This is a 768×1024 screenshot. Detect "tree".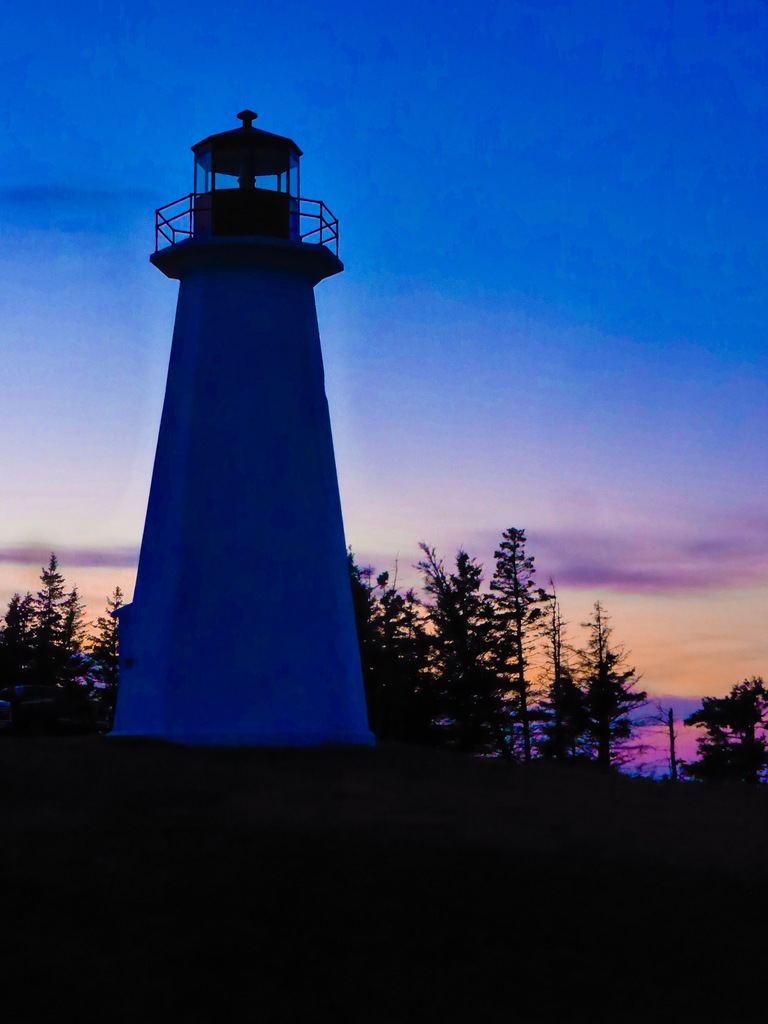
{"x1": 678, "y1": 671, "x2": 767, "y2": 792}.
